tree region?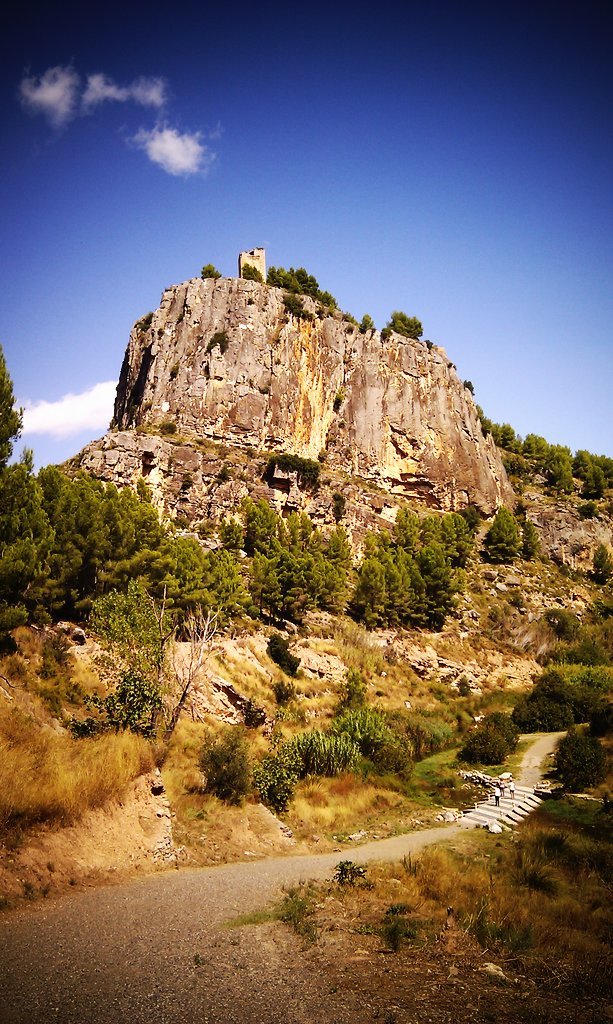
l=160, t=580, r=234, b=739
